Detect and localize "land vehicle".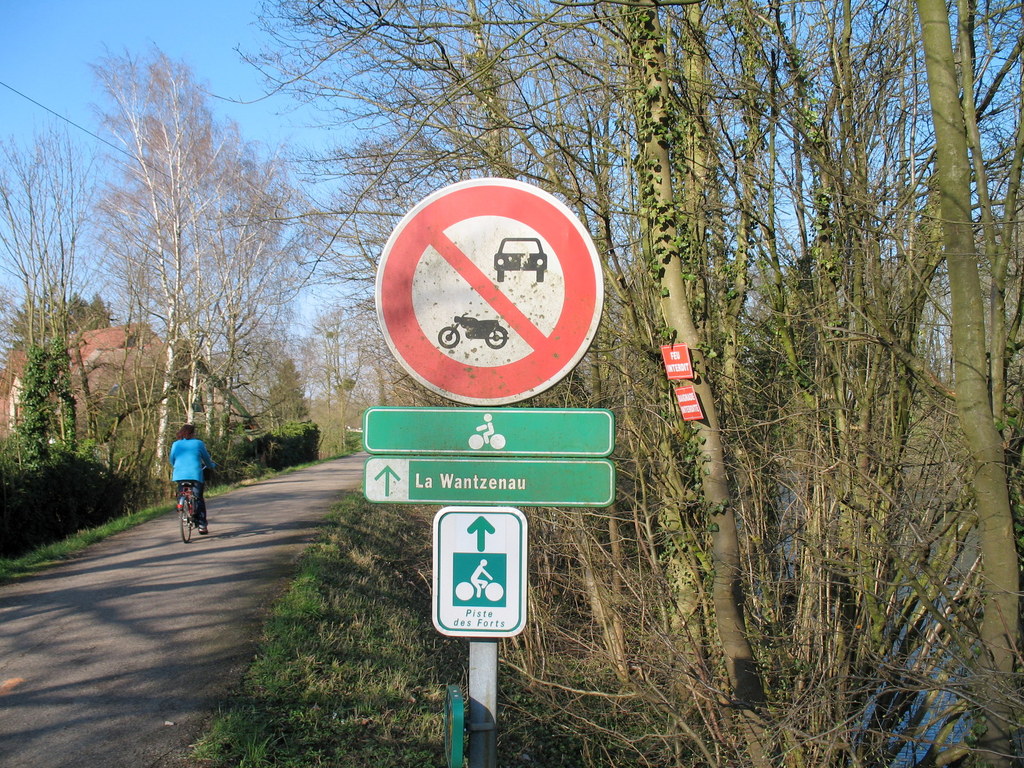
Localized at locate(441, 313, 506, 349).
